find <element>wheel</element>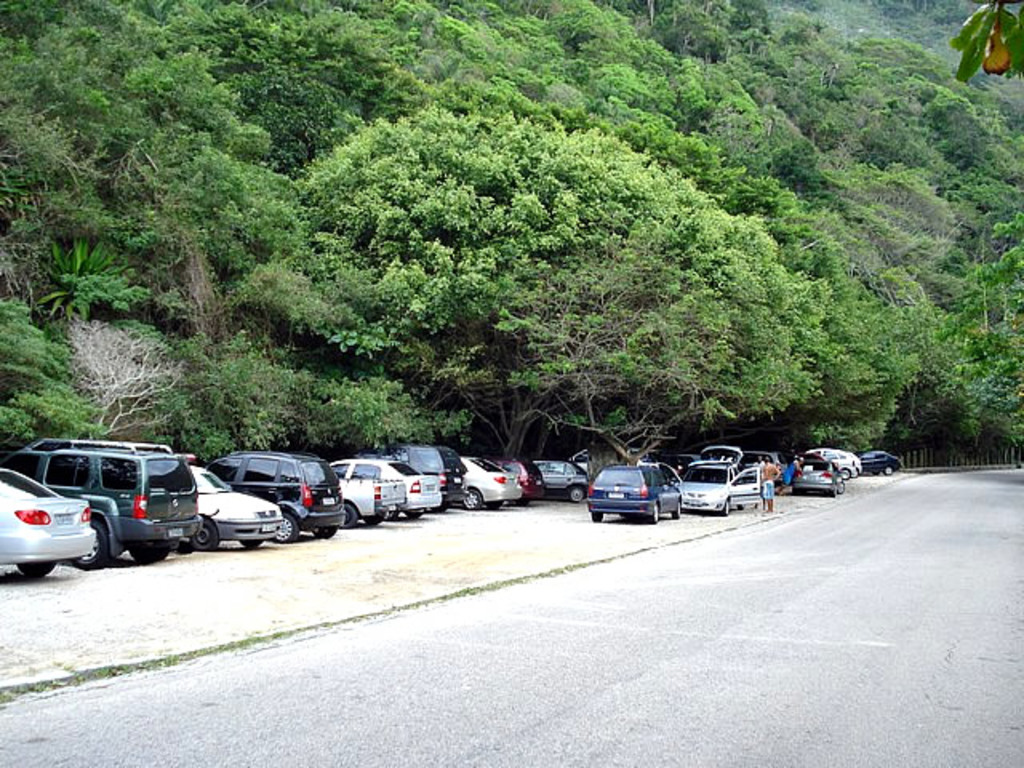
{"left": 883, "top": 466, "right": 894, "bottom": 475}
